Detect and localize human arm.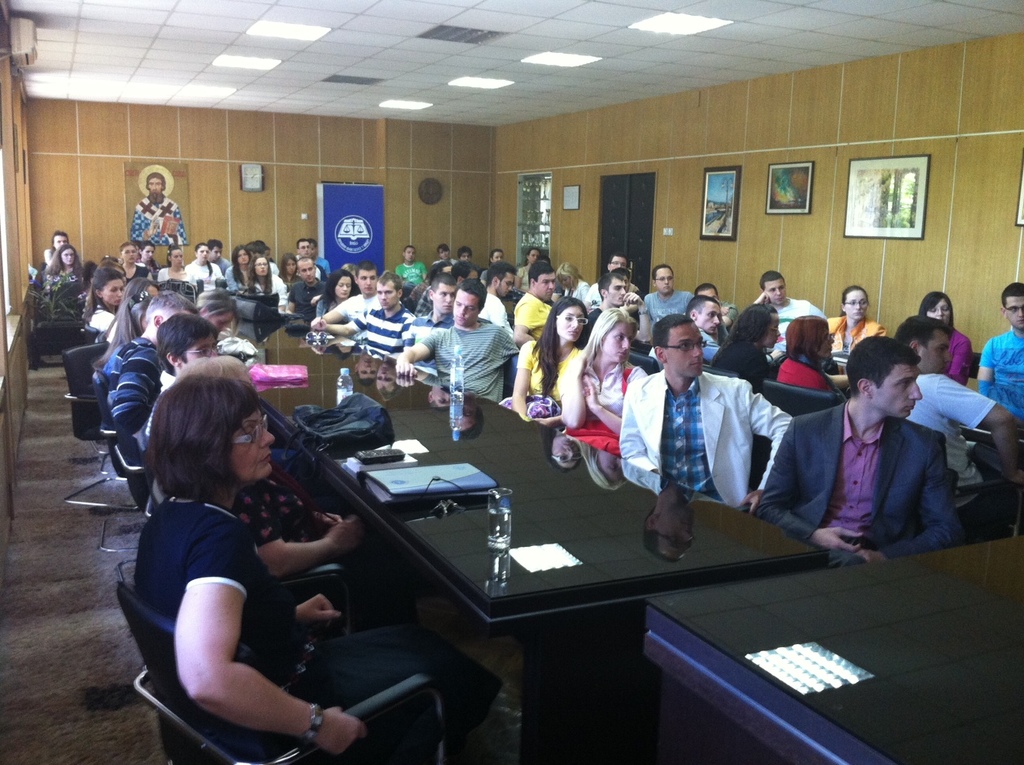
Localized at (299,594,345,625).
